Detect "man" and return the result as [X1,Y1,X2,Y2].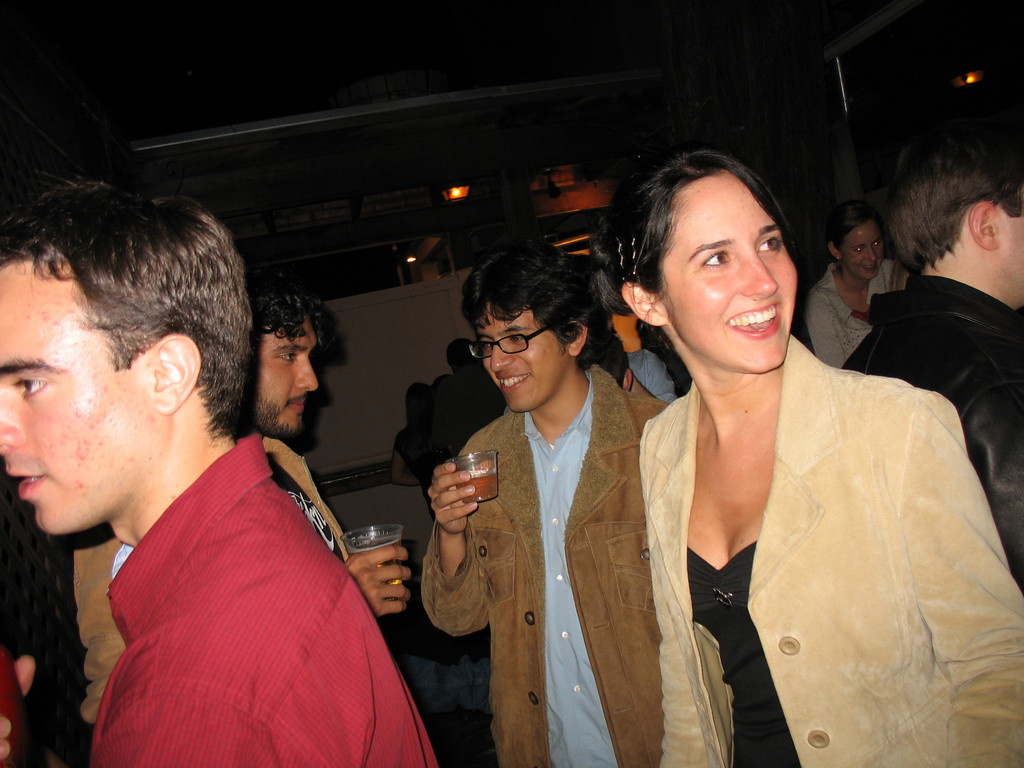
[837,111,1023,594].
